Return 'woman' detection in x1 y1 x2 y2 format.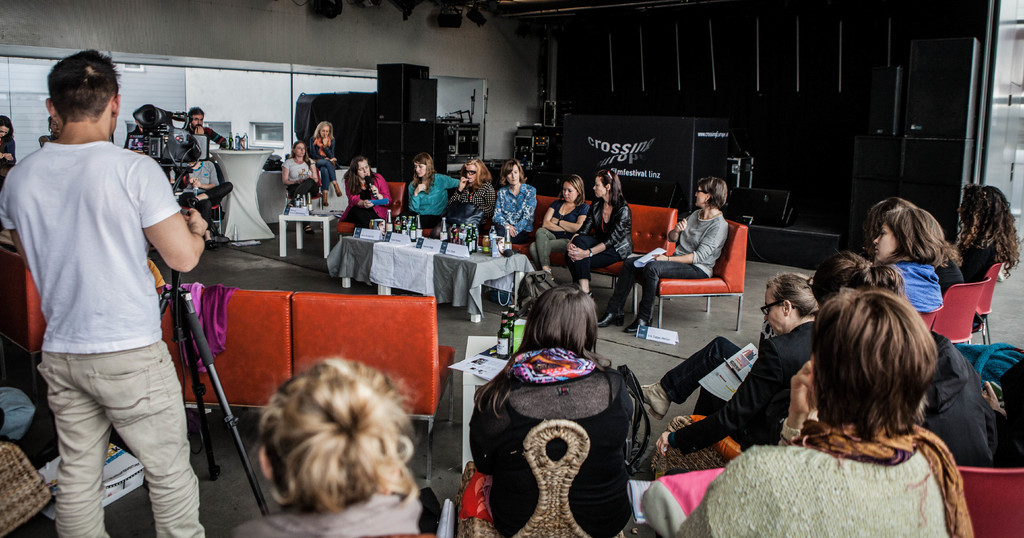
465 284 638 537.
